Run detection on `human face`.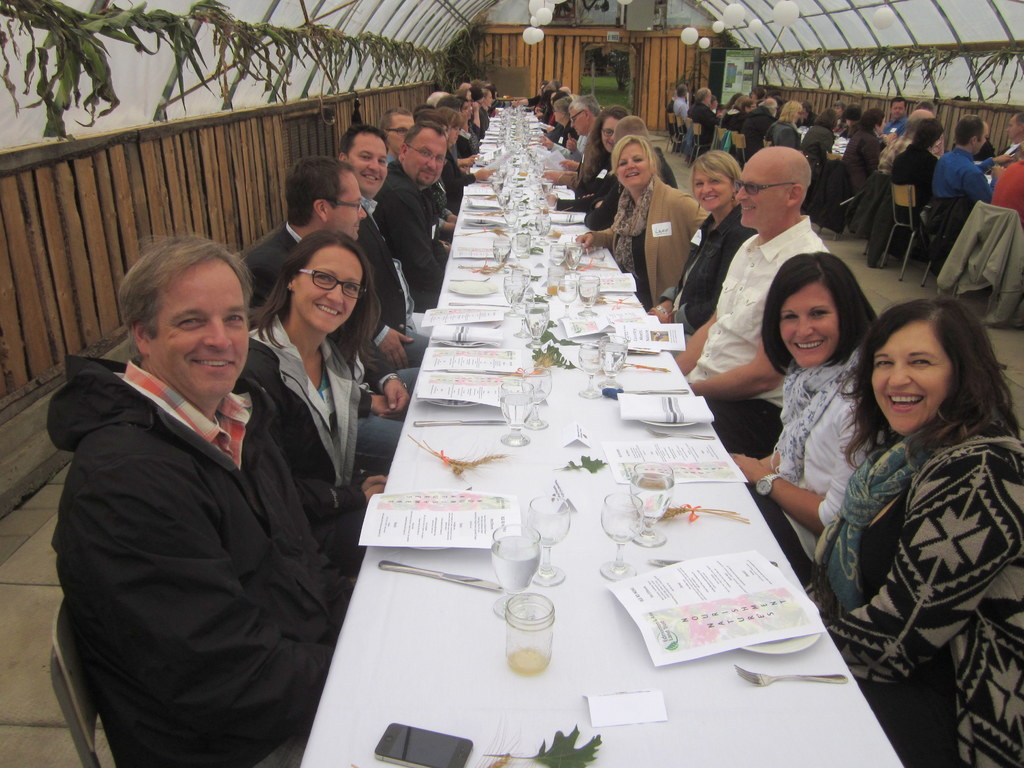
Result: bbox(571, 109, 588, 135).
